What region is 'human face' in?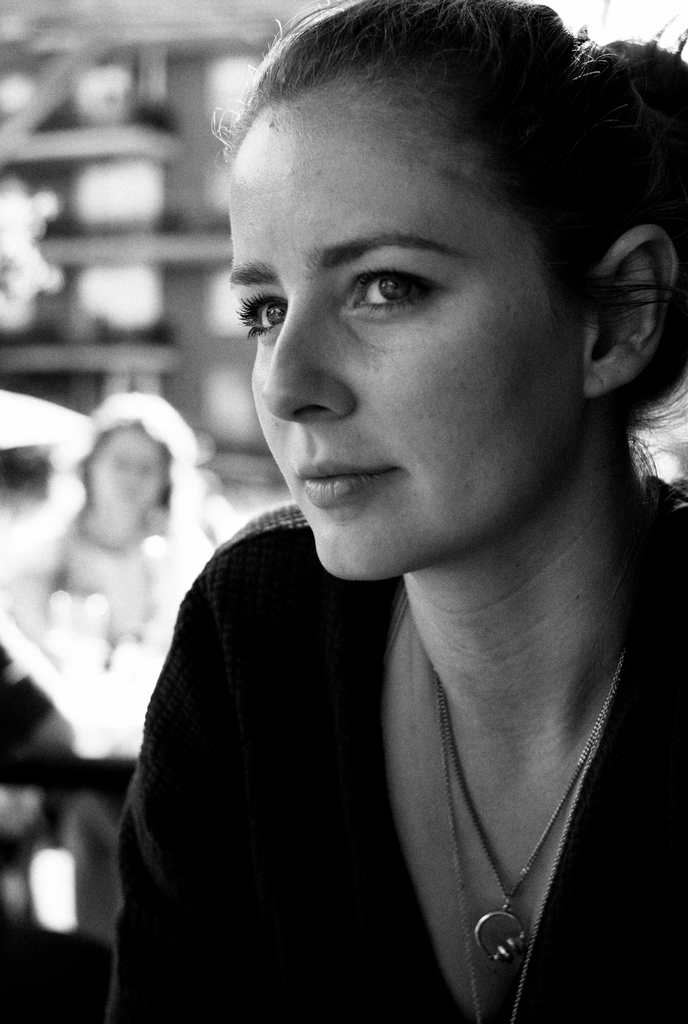
(x1=231, y1=138, x2=574, y2=579).
